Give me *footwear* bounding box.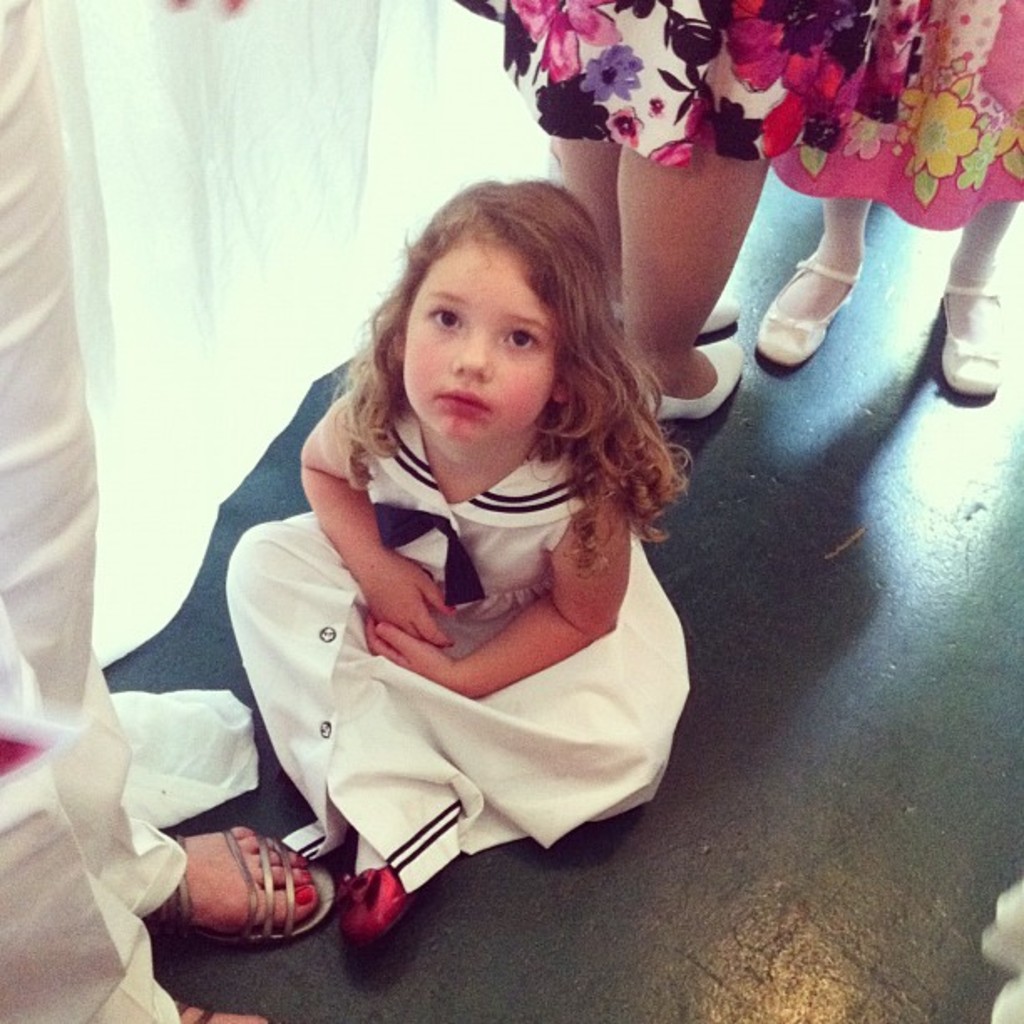
<box>313,833,452,959</box>.
